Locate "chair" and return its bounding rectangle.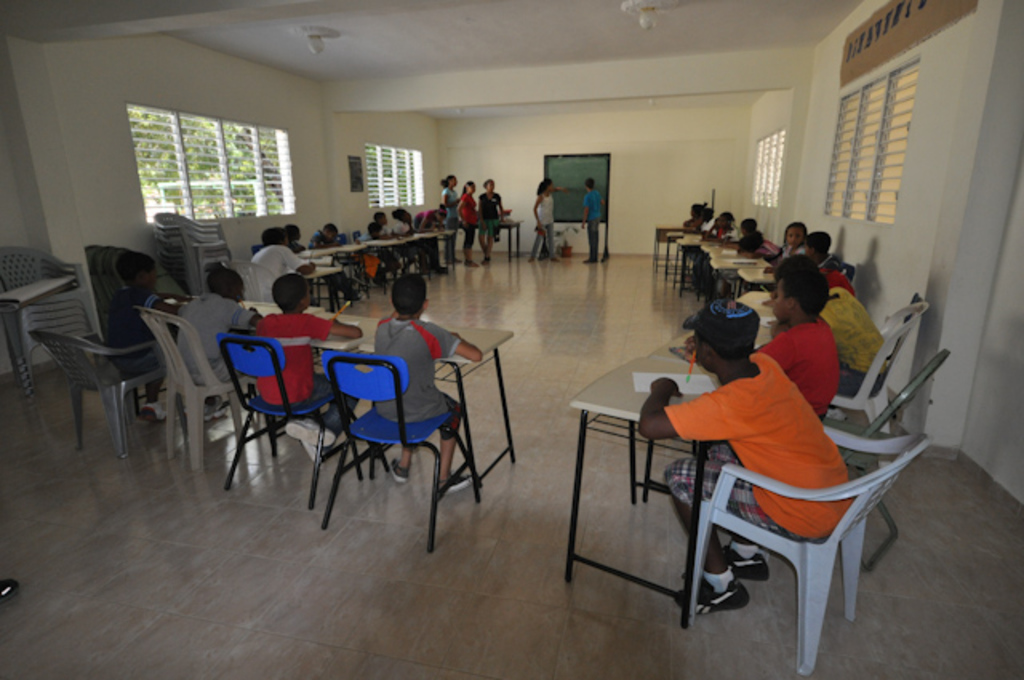
box(674, 432, 928, 677).
